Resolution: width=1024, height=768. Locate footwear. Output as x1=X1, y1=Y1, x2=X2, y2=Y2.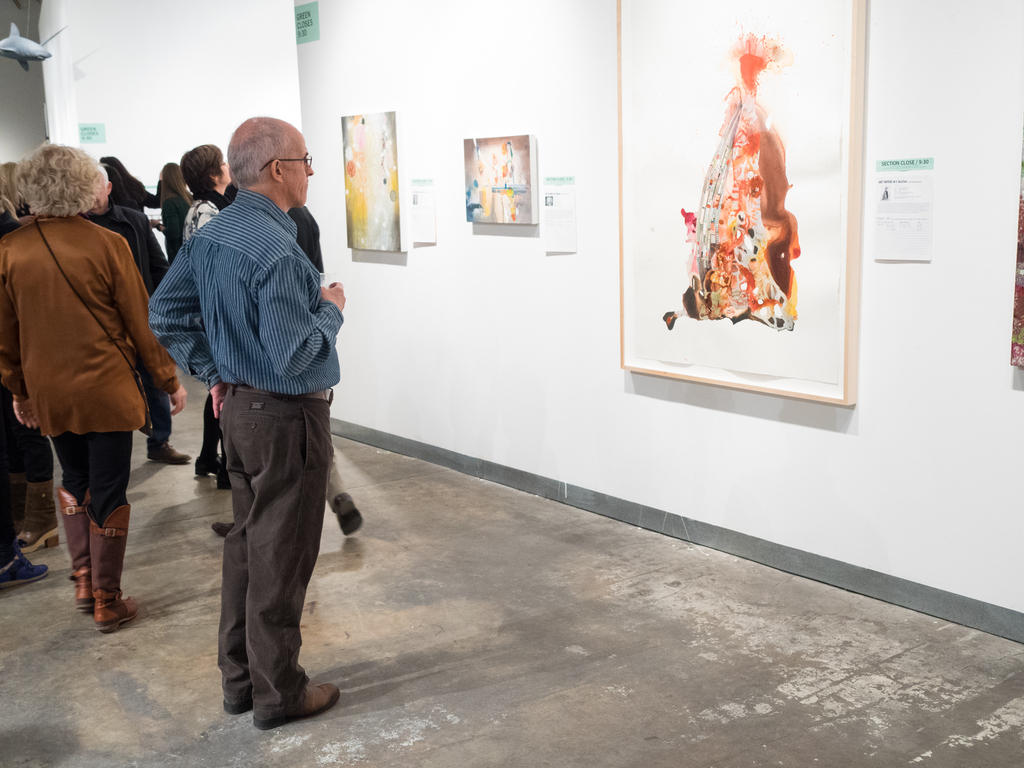
x1=1, y1=545, x2=45, y2=588.
